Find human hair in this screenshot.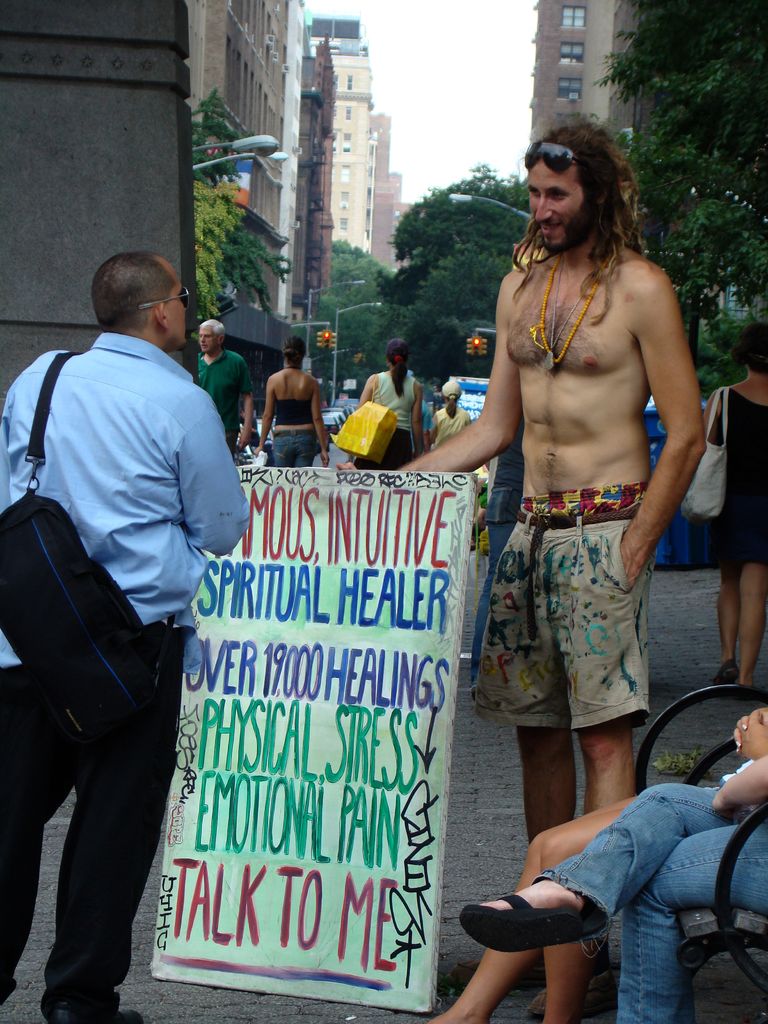
The bounding box for human hair is {"left": 532, "top": 119, "right": 654, "bottom": 284}.
